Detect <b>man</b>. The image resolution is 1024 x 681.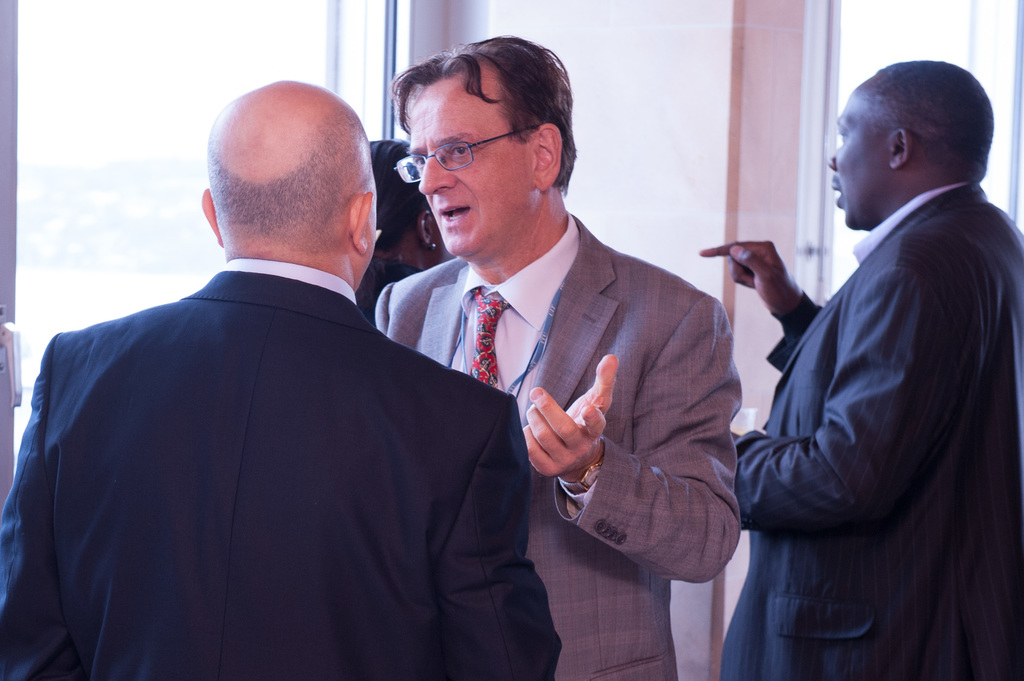
{"left": 0, "top": 78, "right": 558, "bottom": 680}.
